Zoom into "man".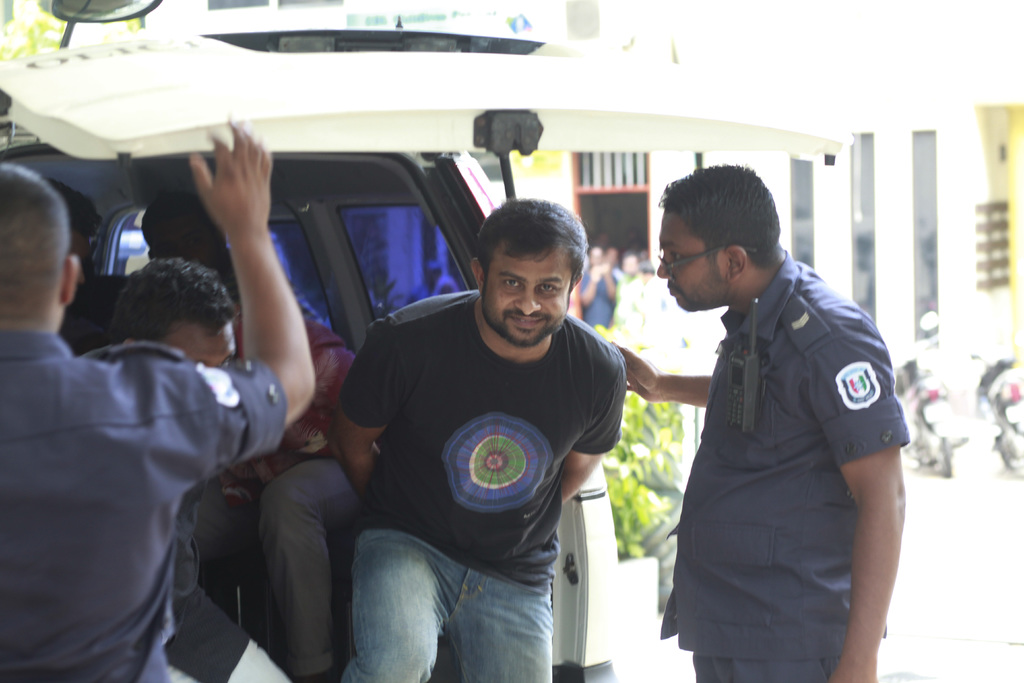
Zoom target: (102,252,290,682).
